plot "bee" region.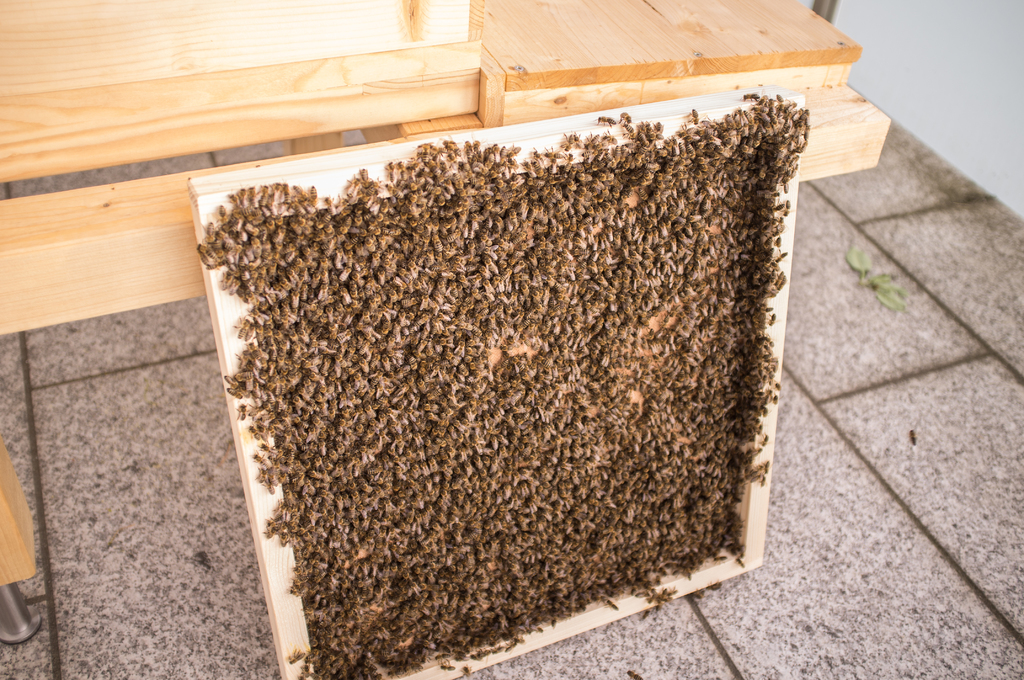
Plotted at x1=776 y1=94 x2=782 y2=102.
